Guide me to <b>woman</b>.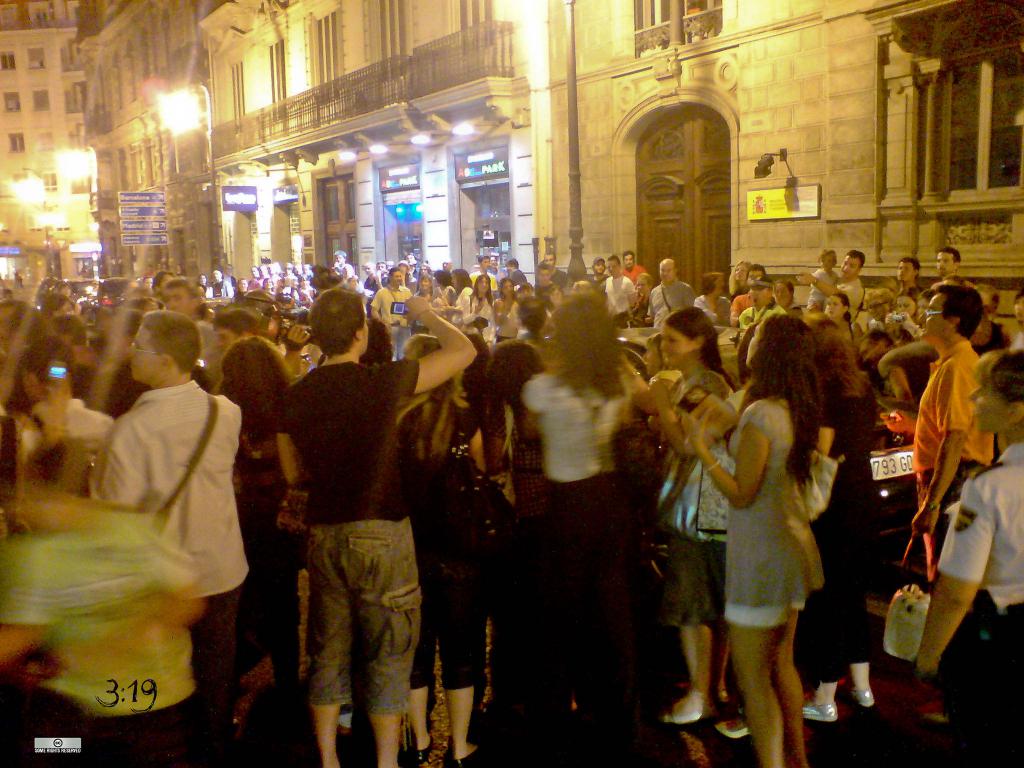
Guidance: locate(801, 328, 882, 724).
